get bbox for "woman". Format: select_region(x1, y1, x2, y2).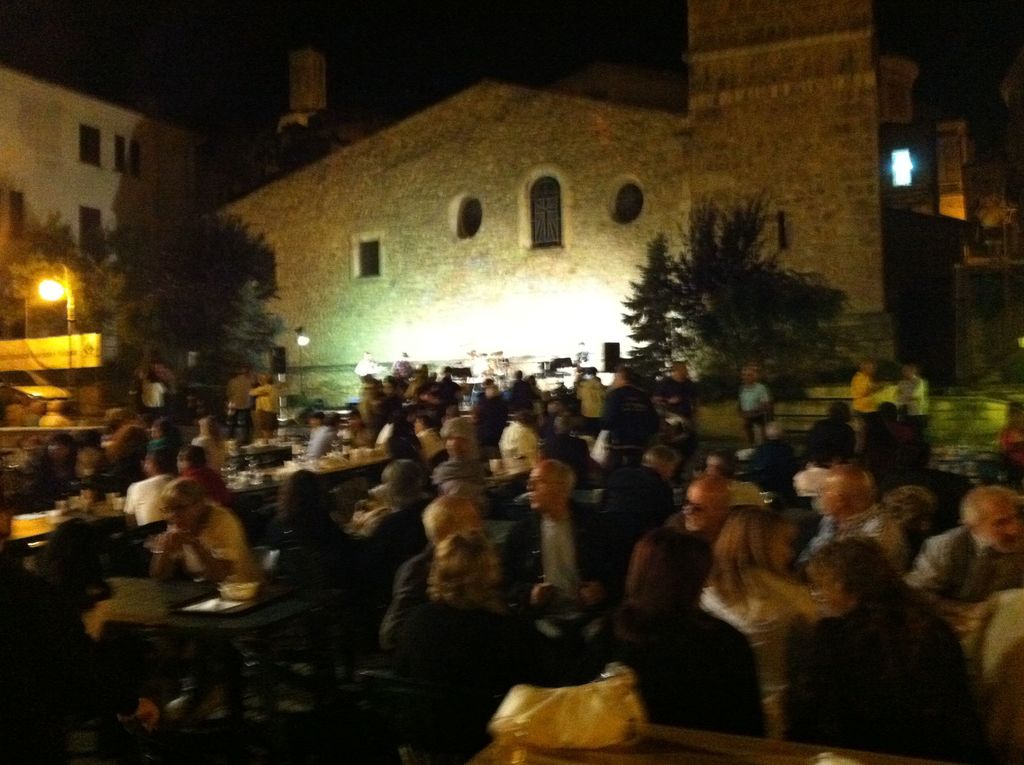
select_region(589, 520, 774, 741).
